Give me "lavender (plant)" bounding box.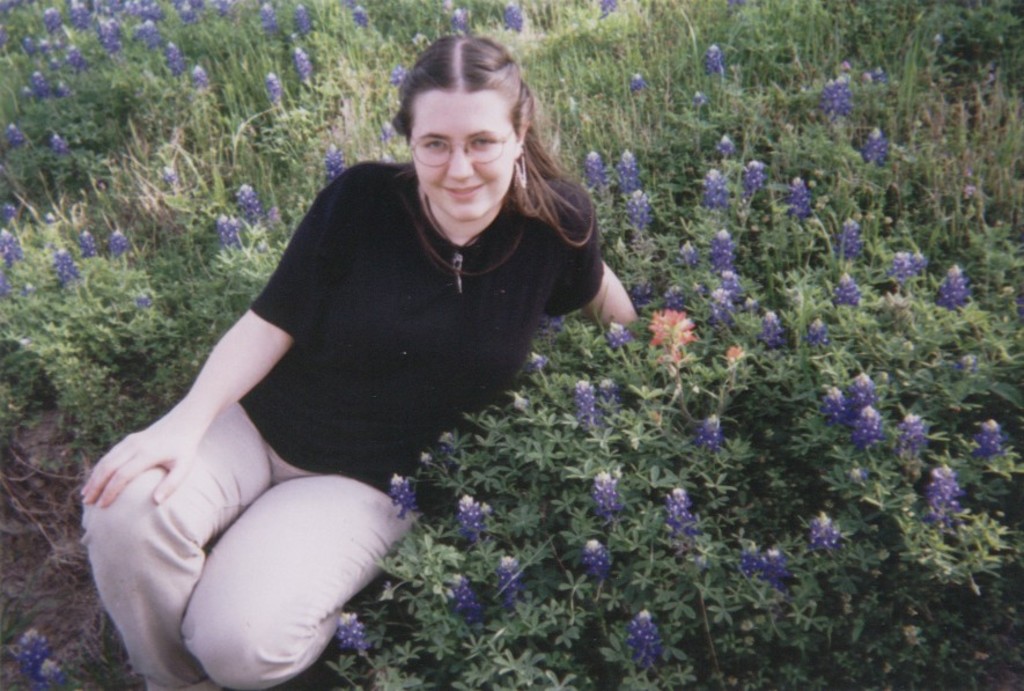
region(633, 611, 658, 649).
